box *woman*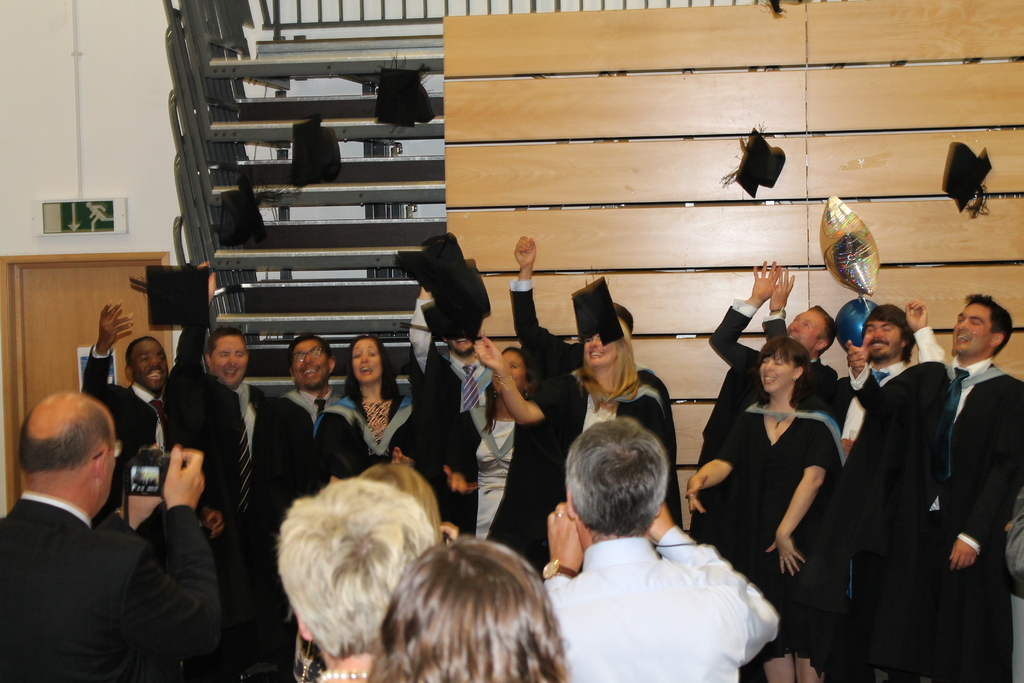
l=682, t=333, r=843, b=682
